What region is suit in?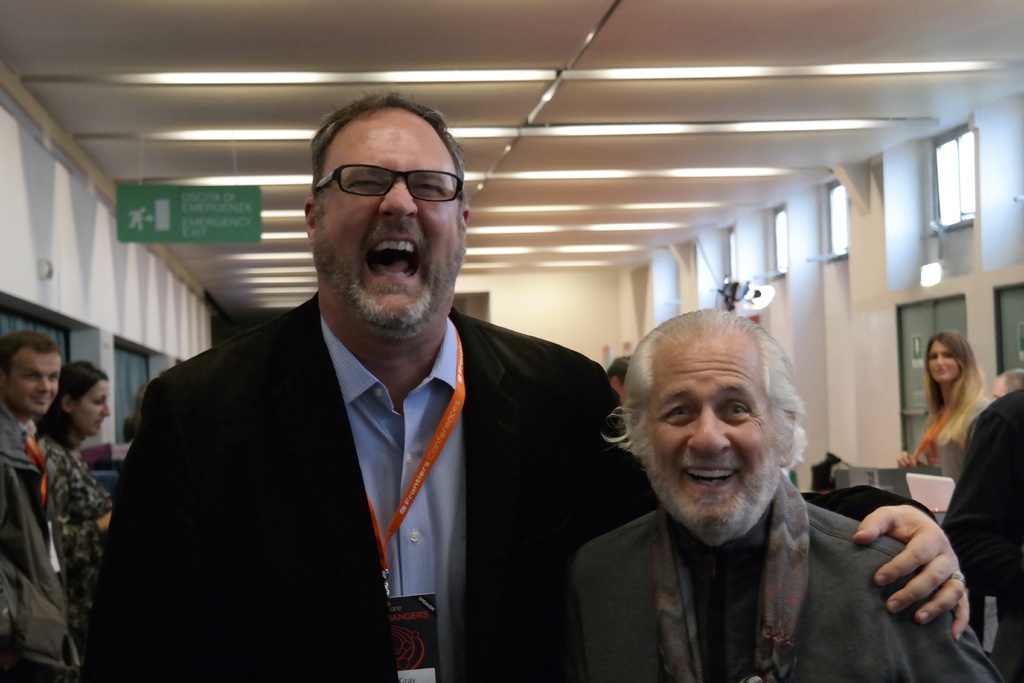
<box>81,274,623,655</box>.
